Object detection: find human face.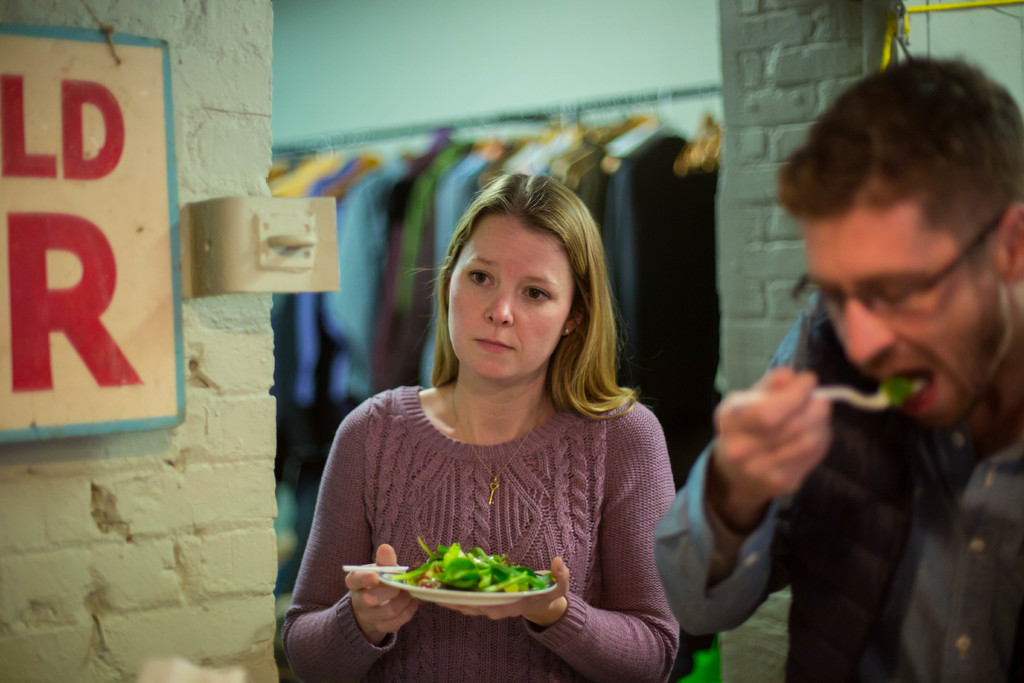
pyautogui.locateOnScreen(804, 215, 1000, 428).
